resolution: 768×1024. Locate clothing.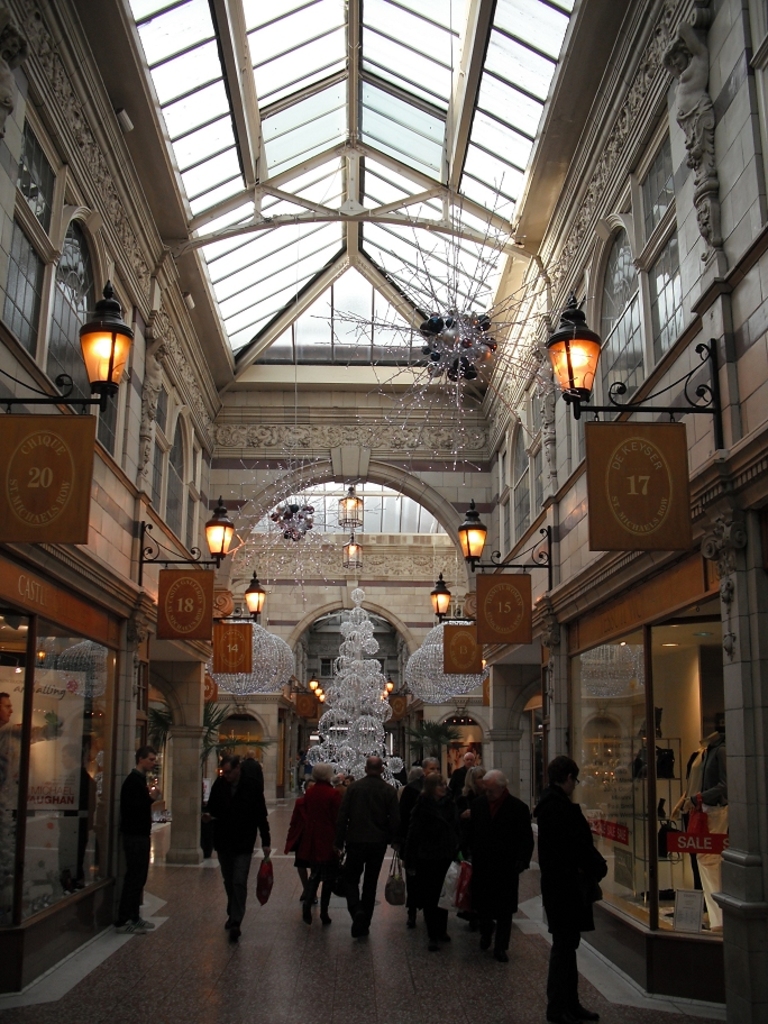
bbox=(115, 766, 153, 930).
